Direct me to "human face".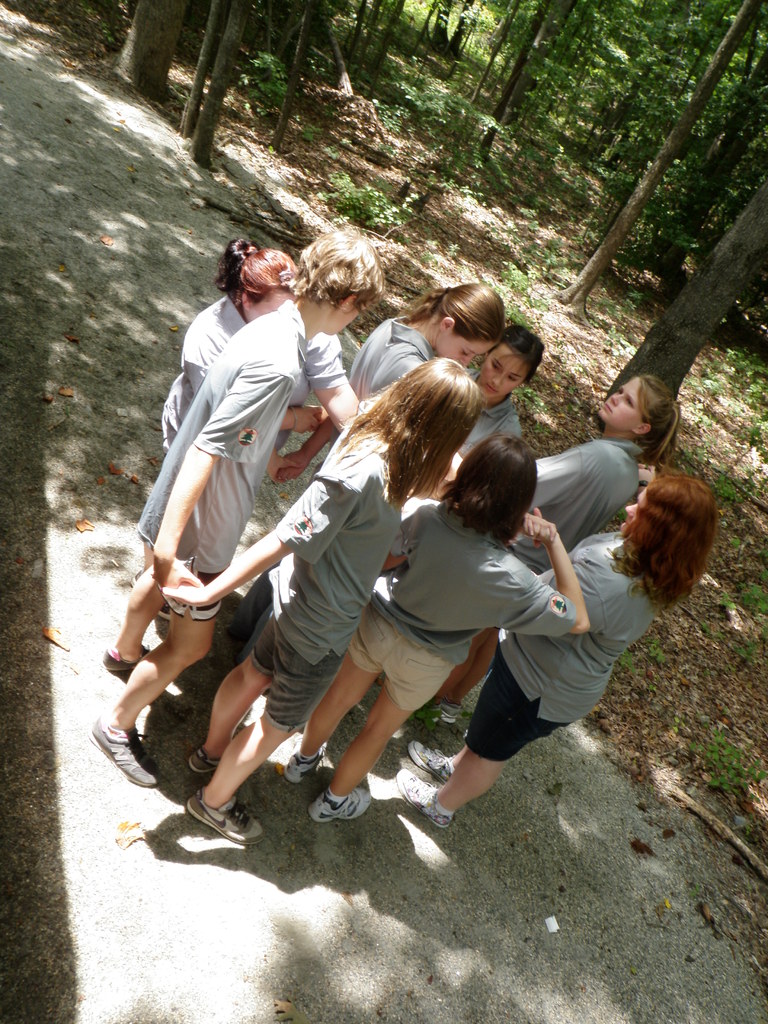
Direction: left=621, top=491, right=649, bottom=528.
